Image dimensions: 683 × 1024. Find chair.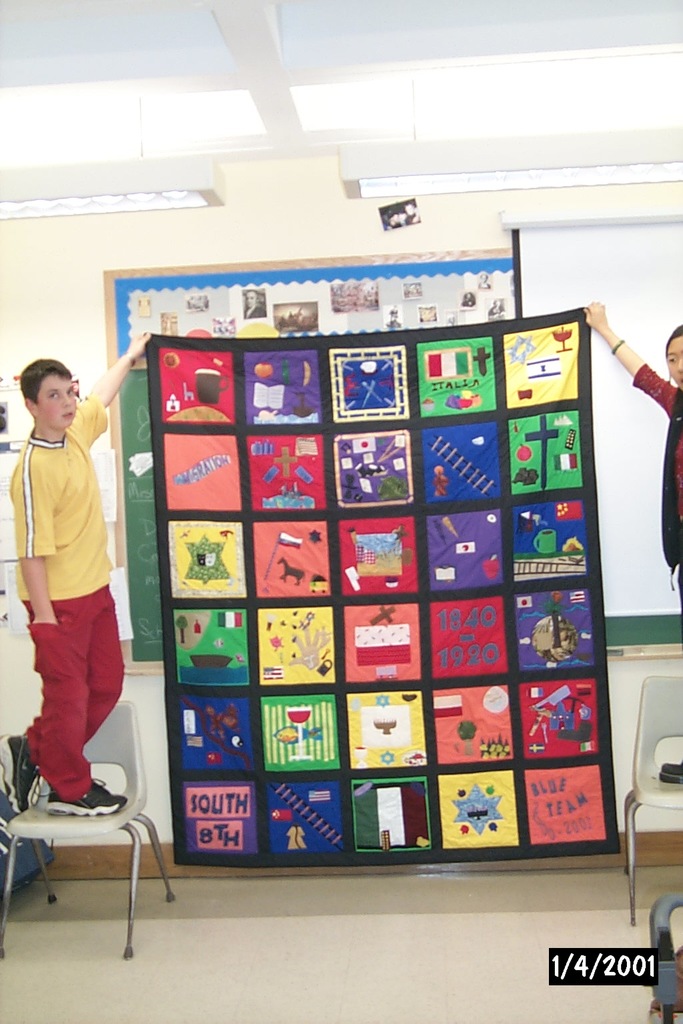
646:897:682:1023.
